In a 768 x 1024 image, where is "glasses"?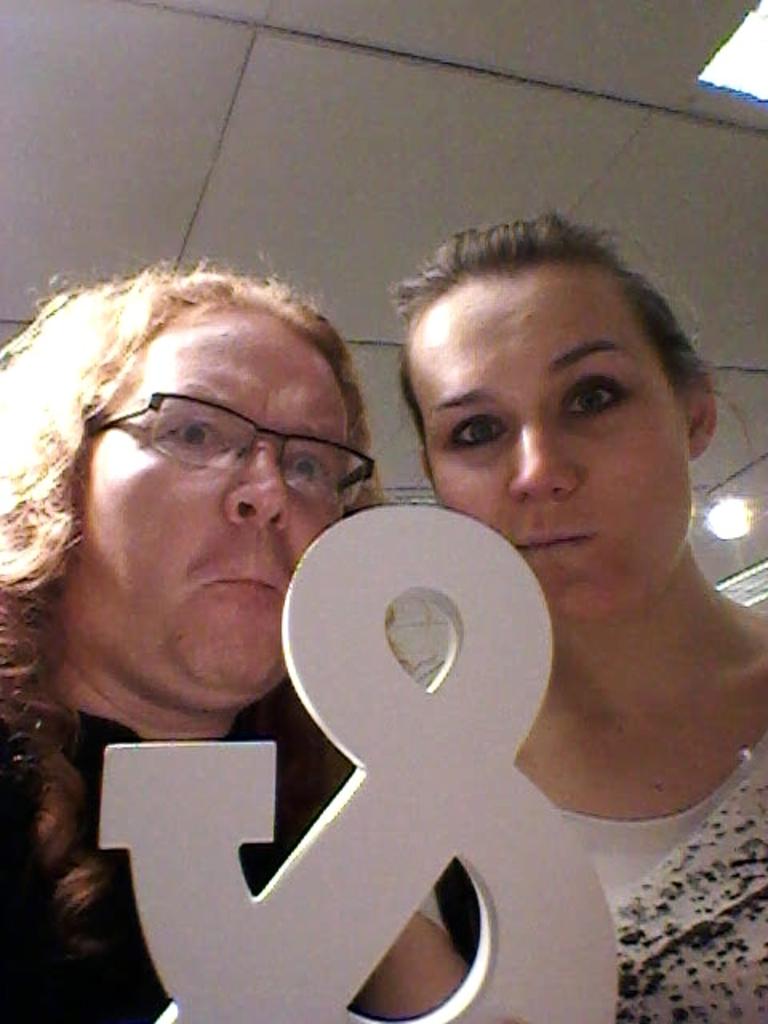
bbox=(86, 390, 381, 507).
